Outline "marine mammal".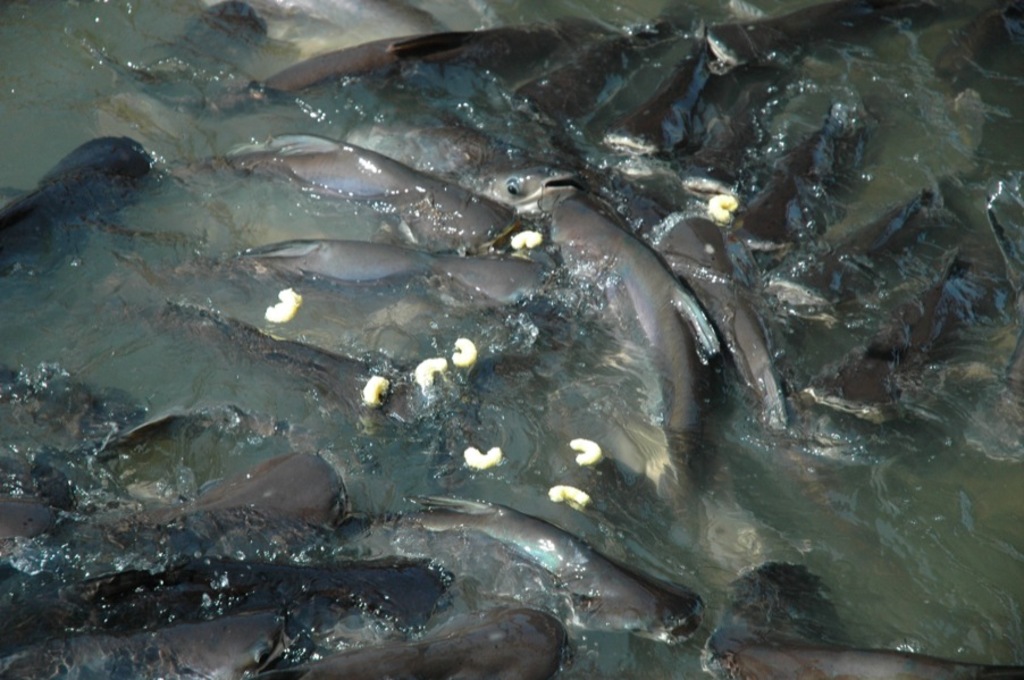
Outline: [x1=0, y1=117, x2=158, y2=272].
